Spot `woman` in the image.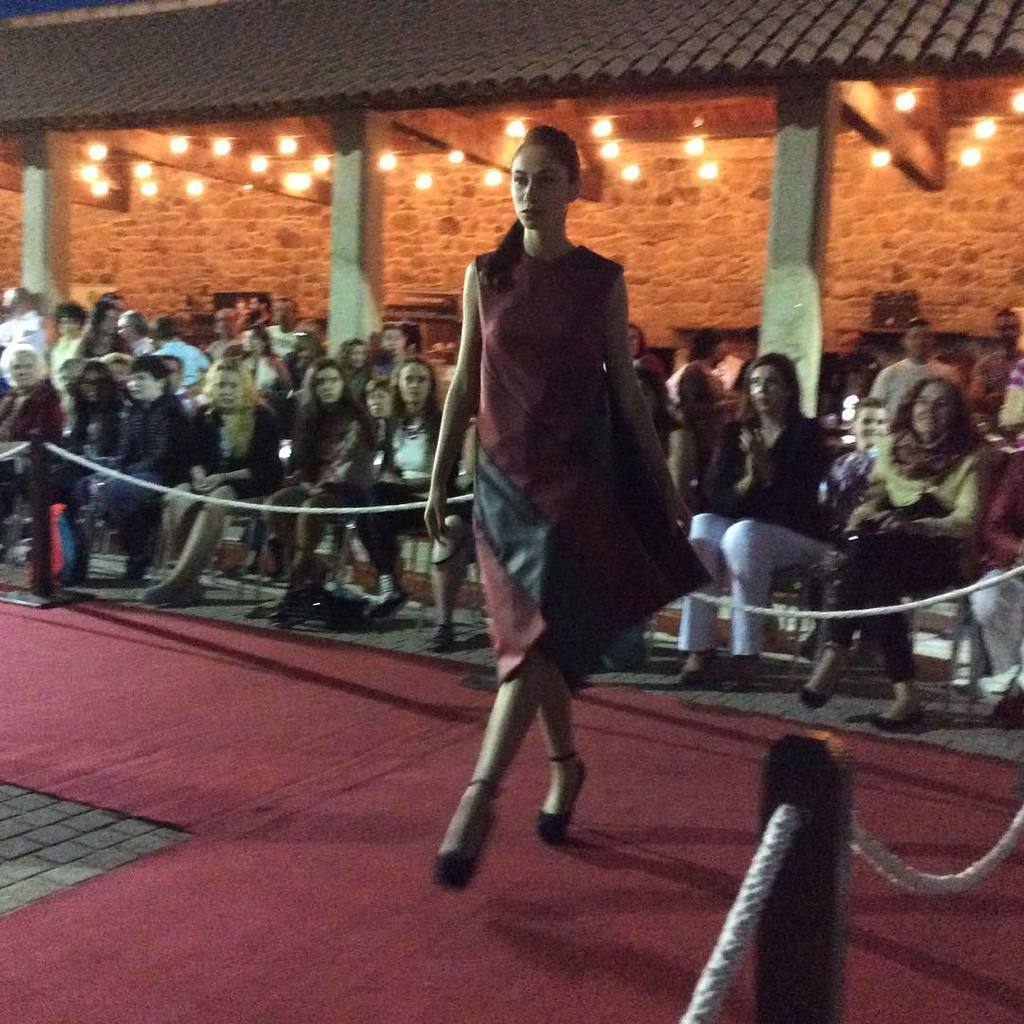
`woman` found at [x1=792, y1=374, x2=990, y2=730].
